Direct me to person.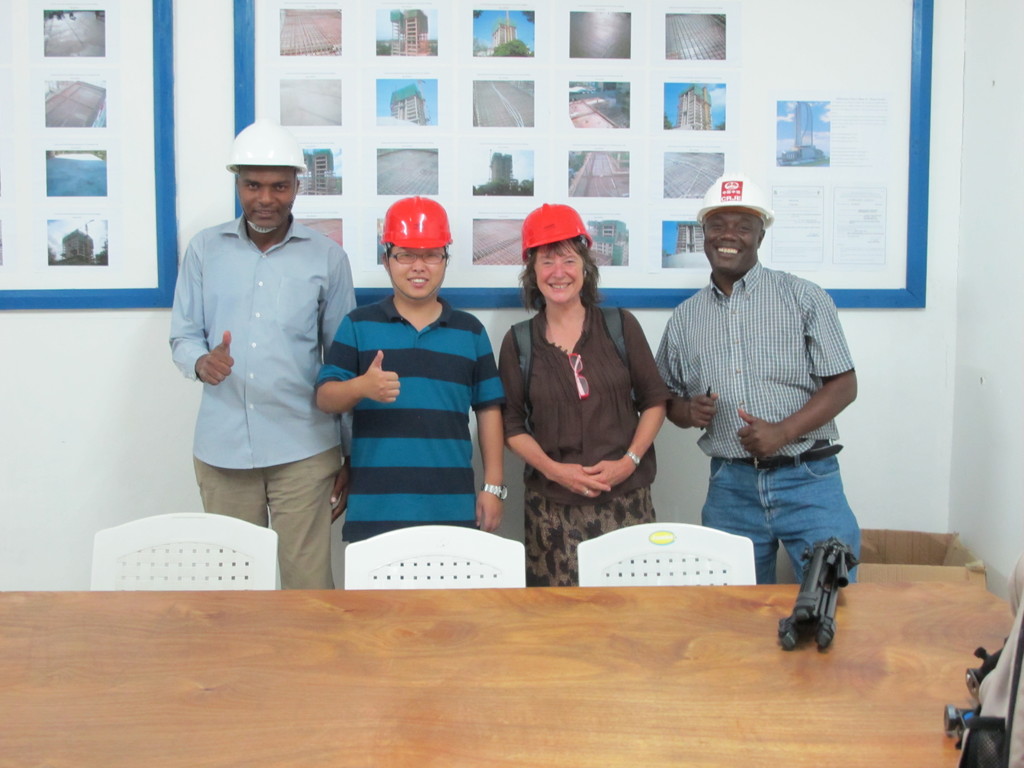
Direction: region(314, 198, 506, 543).
